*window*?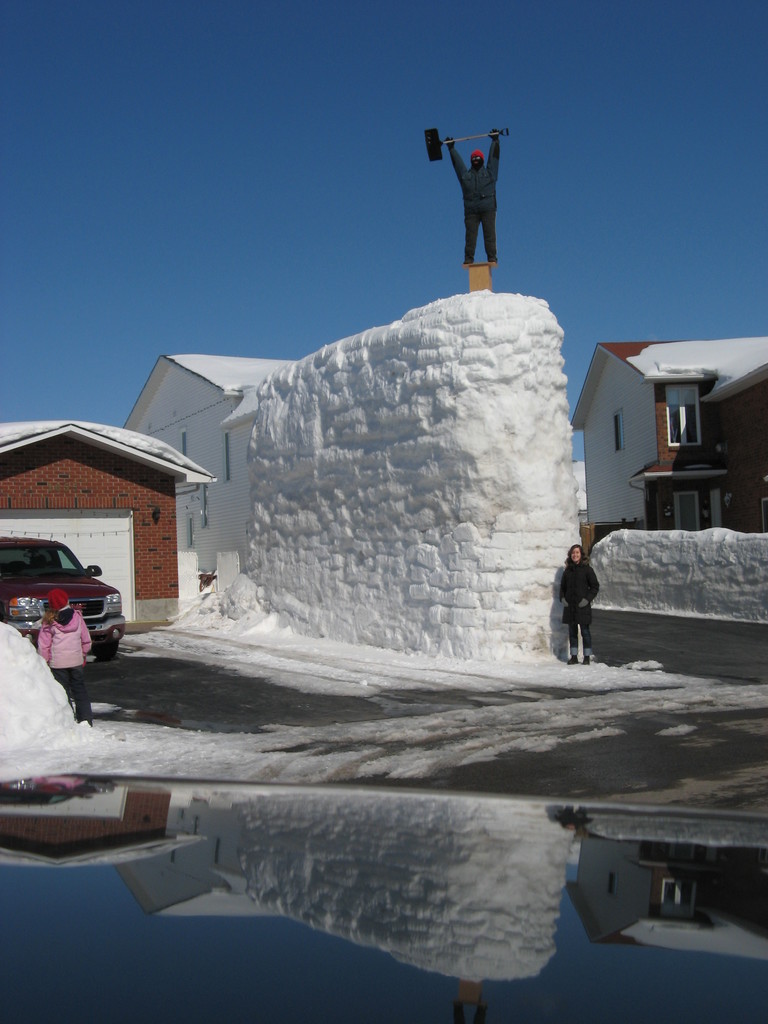
bbox=[673, 486, 723, 529]
